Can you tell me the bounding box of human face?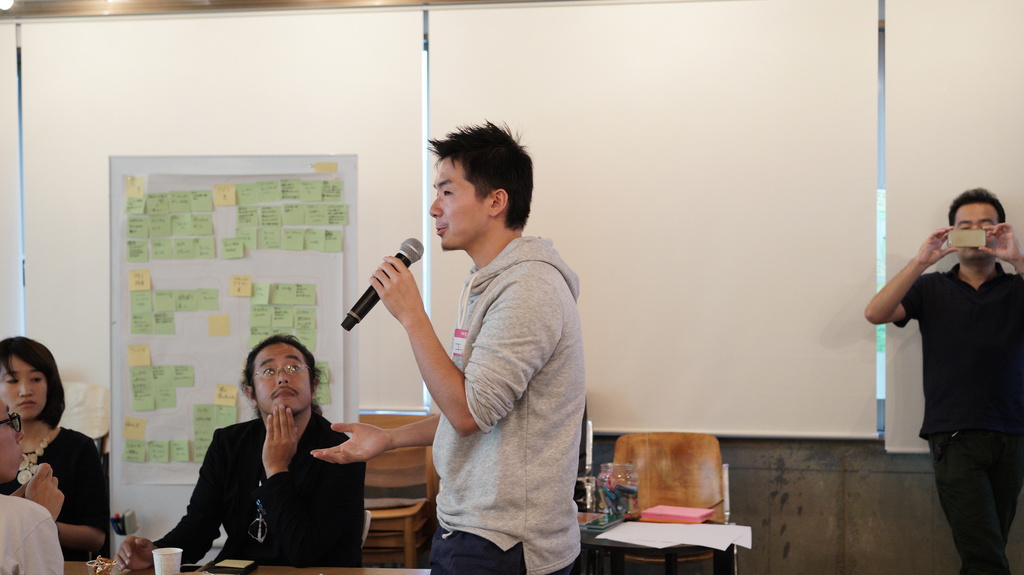
left=252, top=343, right=314, bottom=415.
